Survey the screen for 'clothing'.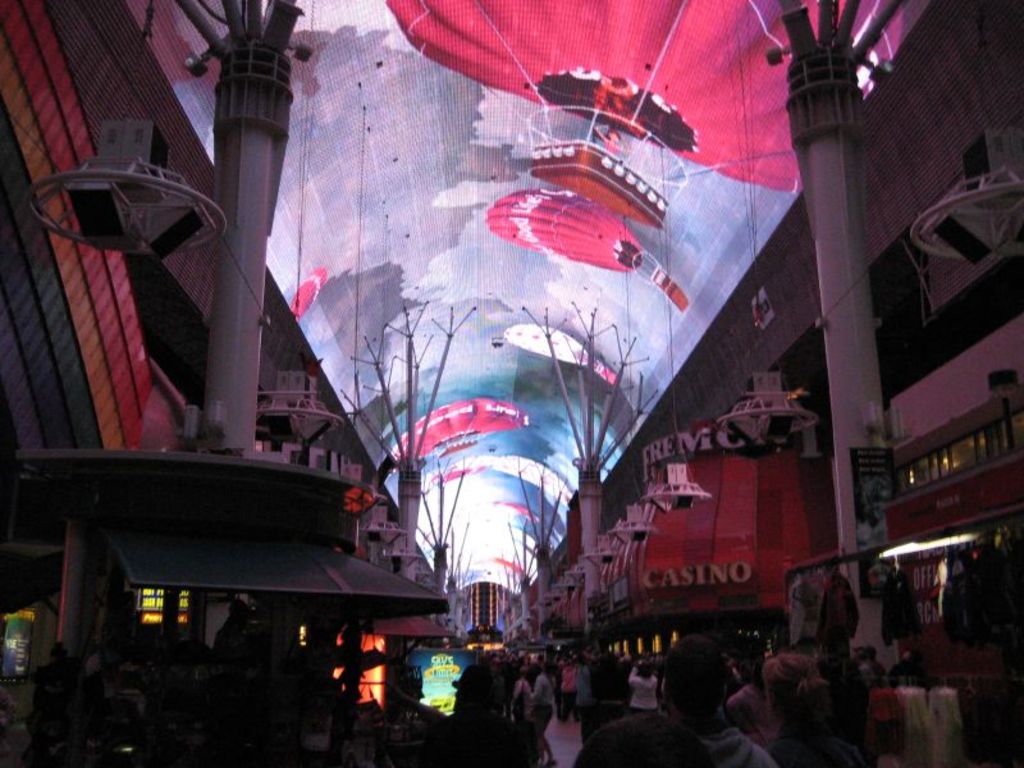
Survey found: {"left": 525, "top": 672, "right": 557, "bottom": 739}.
